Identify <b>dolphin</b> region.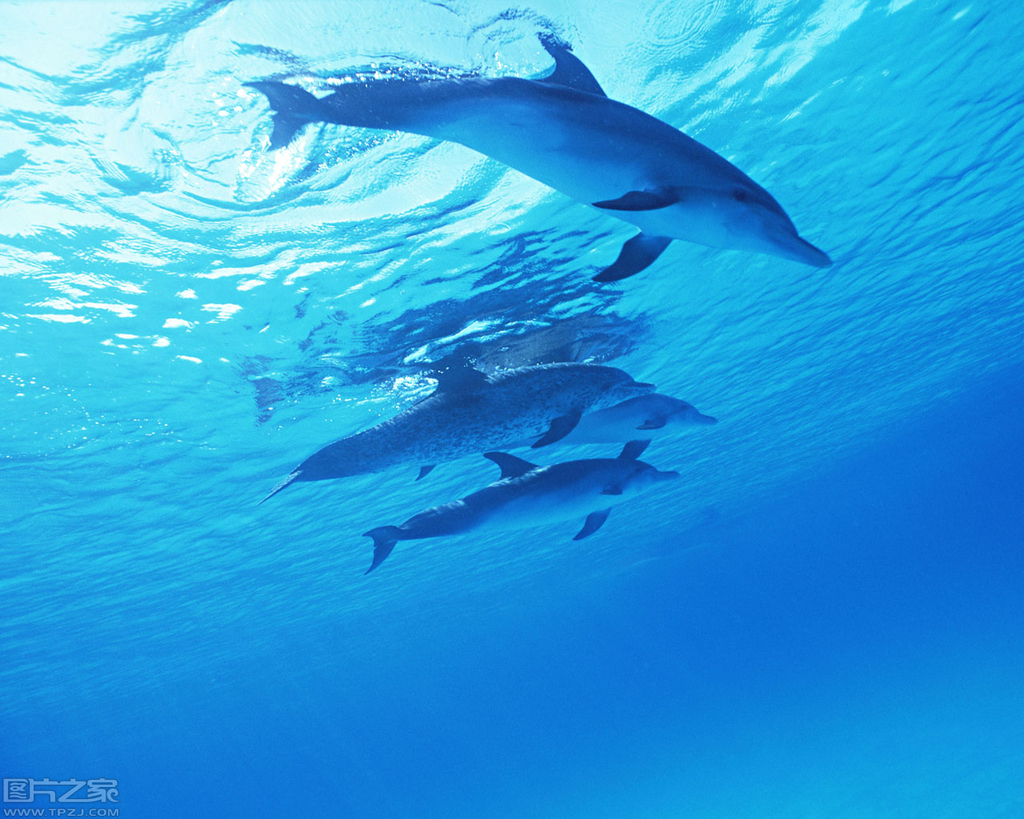
Region: <box>238,26,837,286</box>.
